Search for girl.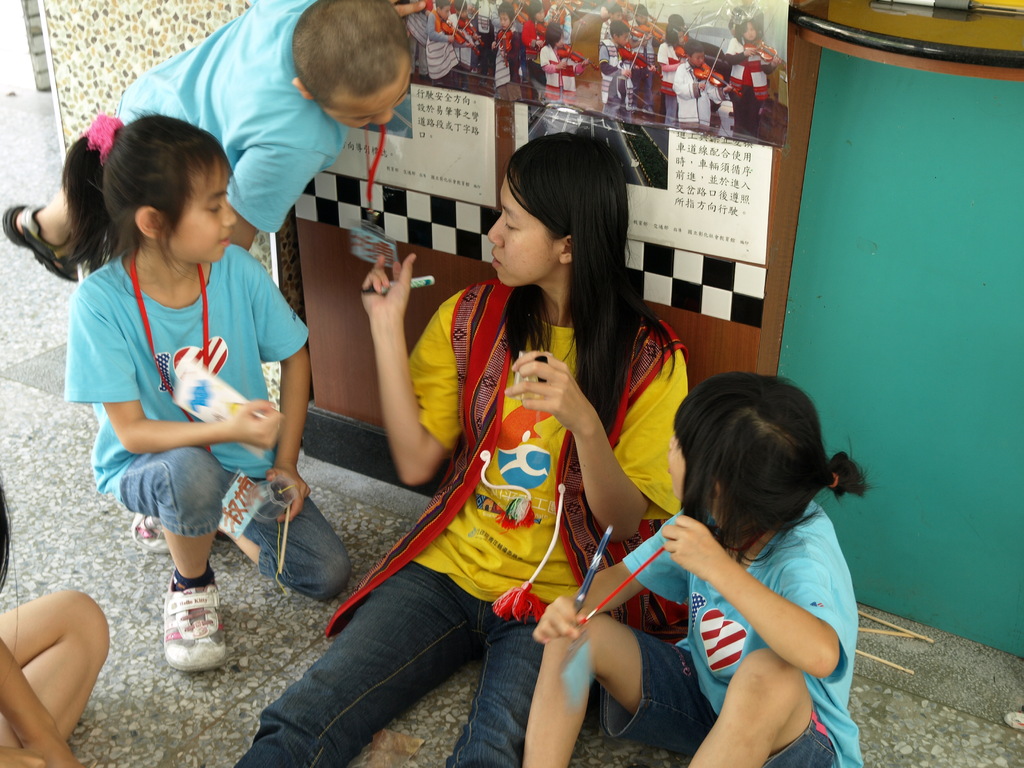
Found at bbox=[66, 114, 351, 667].
